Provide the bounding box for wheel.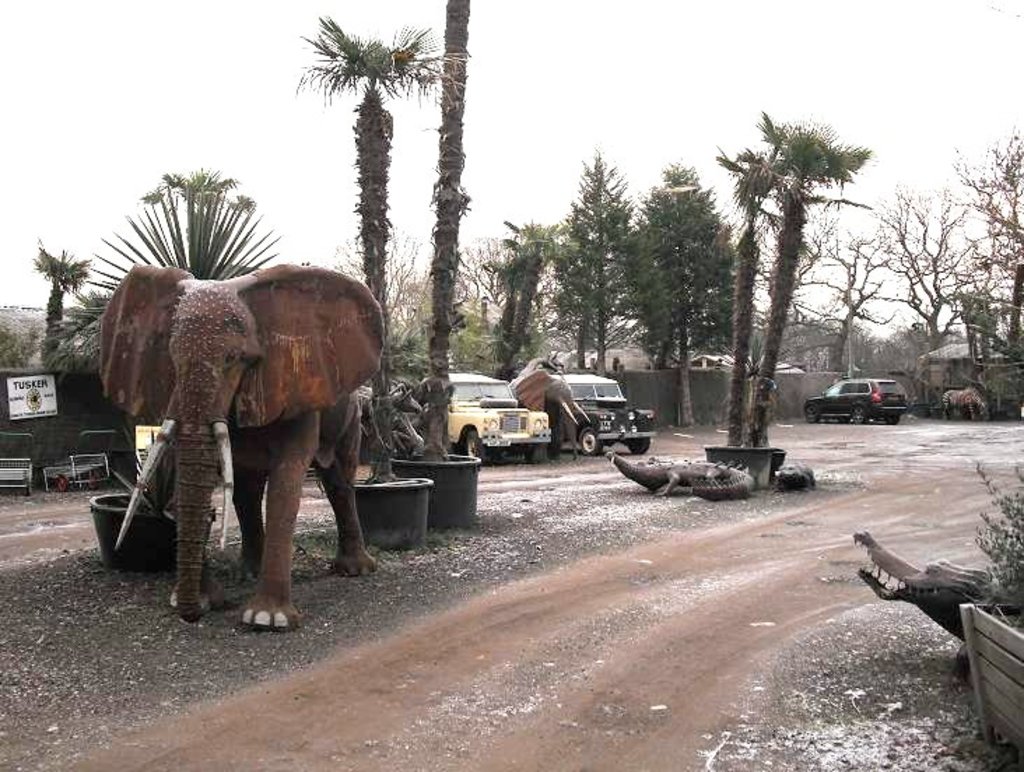
bbox=(578, 425, 600, 459).
